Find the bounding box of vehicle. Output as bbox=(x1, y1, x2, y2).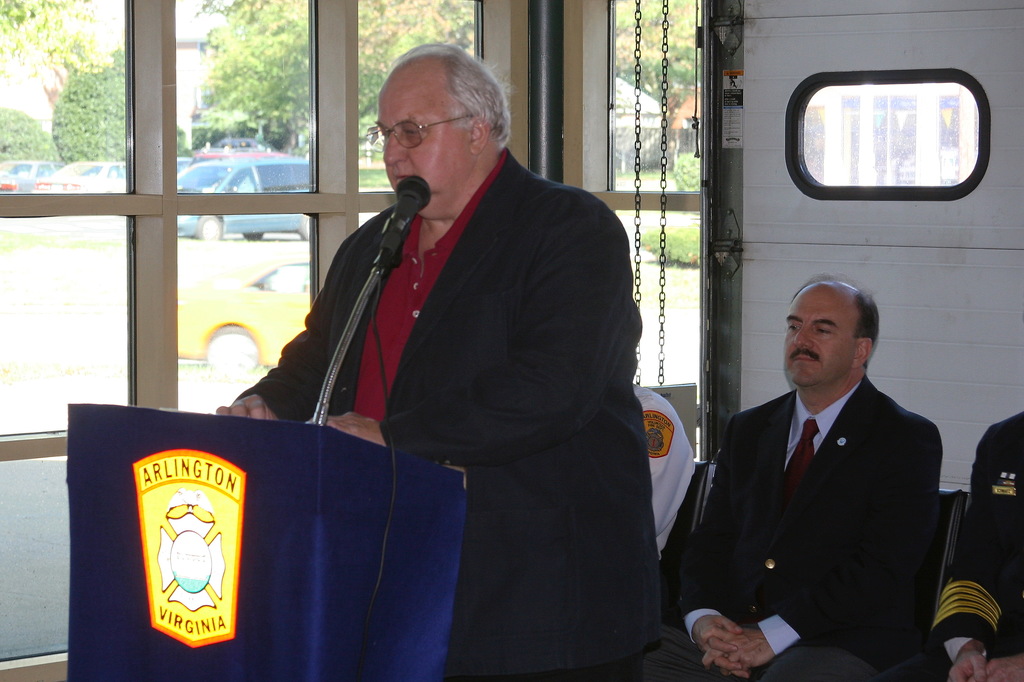
bbox=(27, 158, 140, 208).
